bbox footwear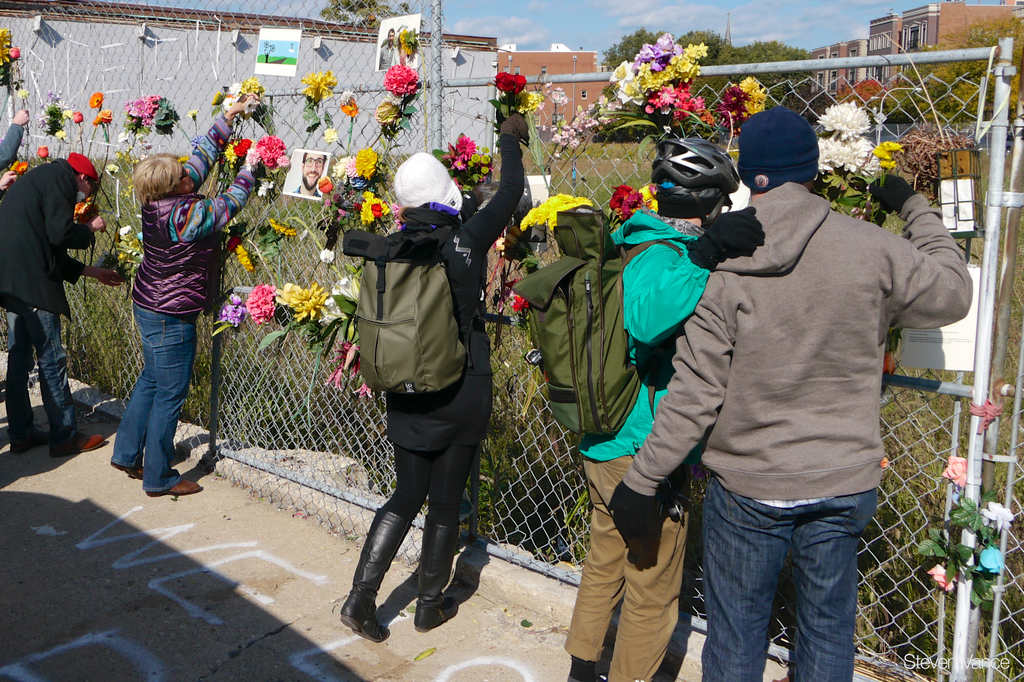
[left=413, top=518, right=463, bottom=633]
